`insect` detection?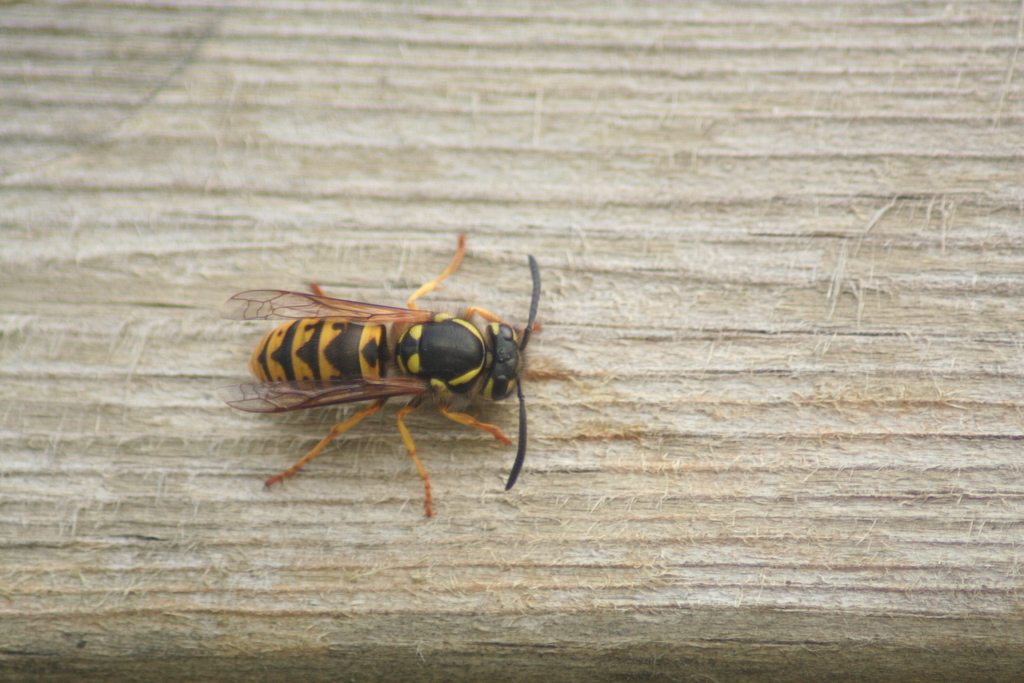
221/235/579/520
